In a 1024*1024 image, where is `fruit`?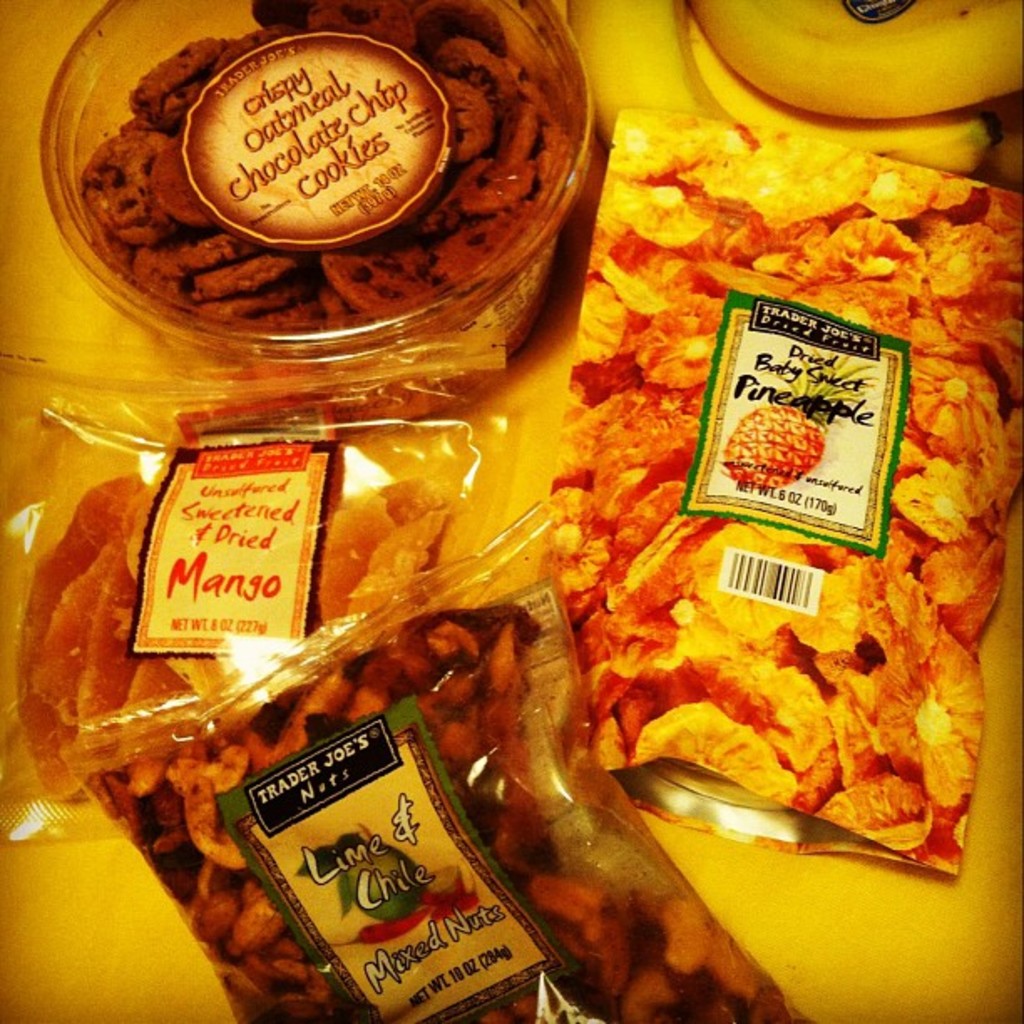
l=569, t=0, r=996, b=177.
